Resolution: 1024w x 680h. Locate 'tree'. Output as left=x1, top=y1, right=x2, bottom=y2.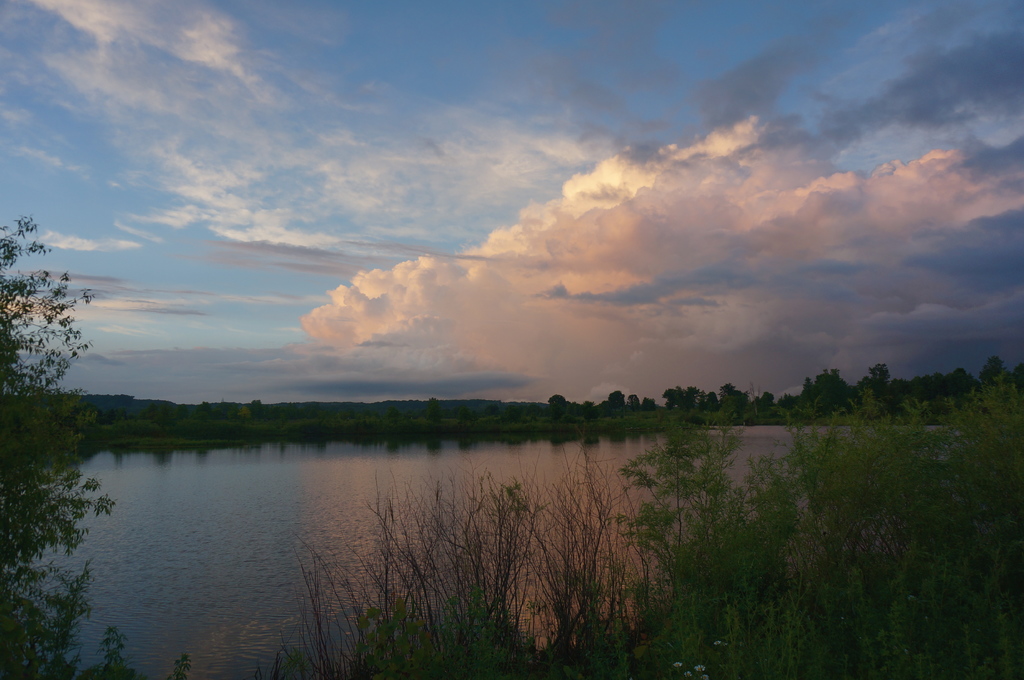
left=626, top=390, right=640, bottom=411.
